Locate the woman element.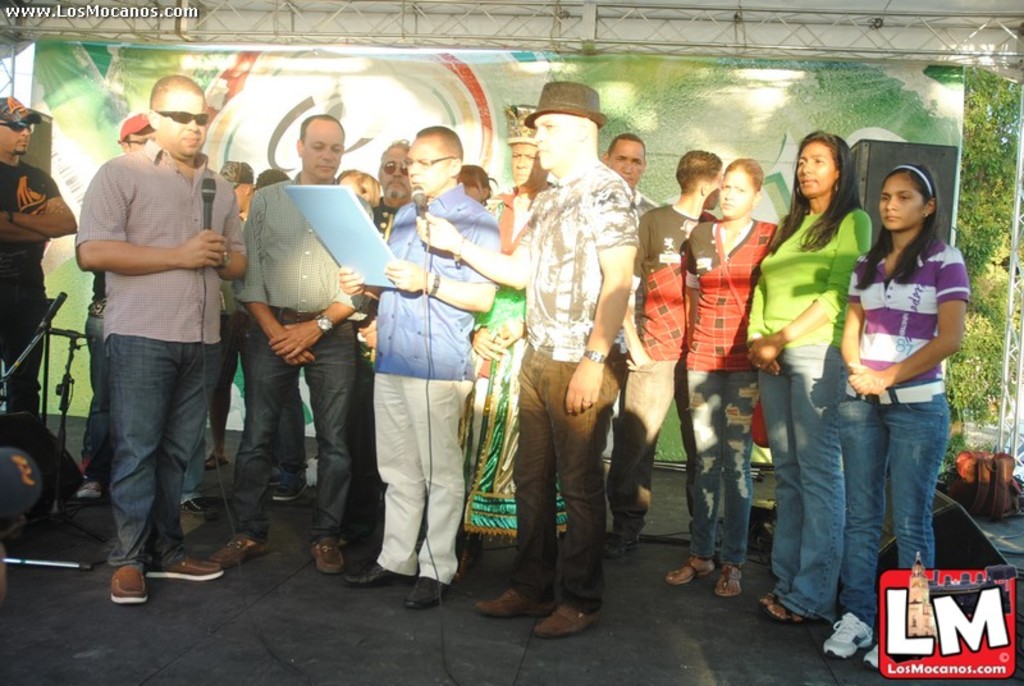
Element bbox: [820, 159, 972, 669].
